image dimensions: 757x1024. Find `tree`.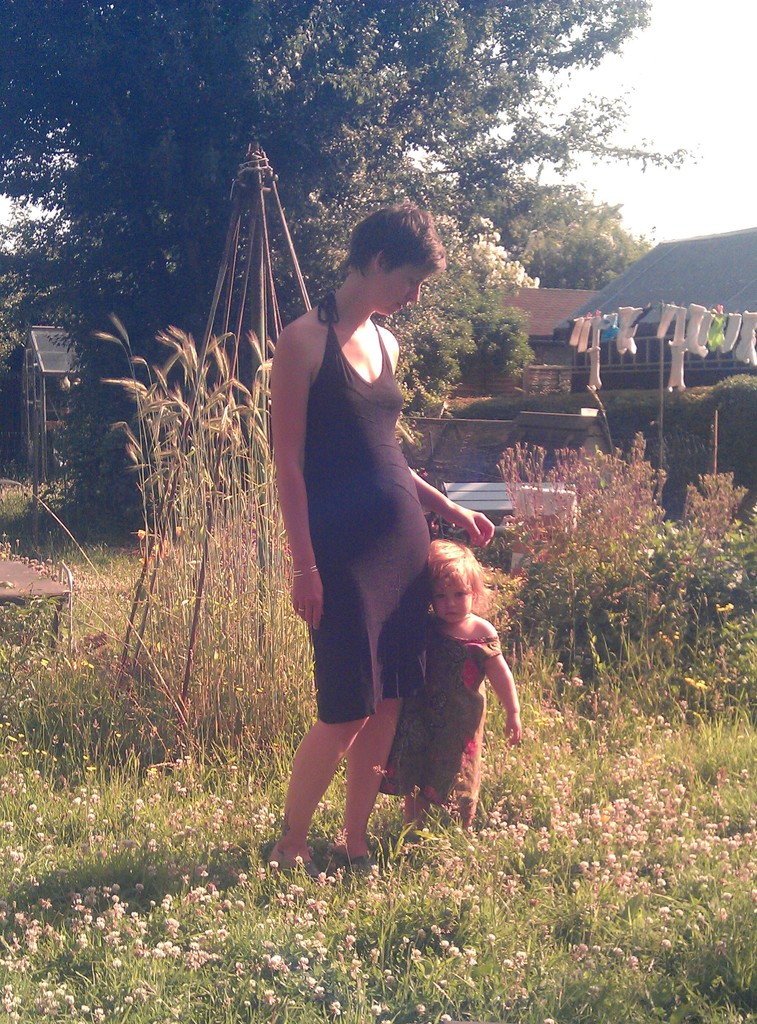
{"x1": 0, "y1": 0, "x2": 690, "y2": 391}.
